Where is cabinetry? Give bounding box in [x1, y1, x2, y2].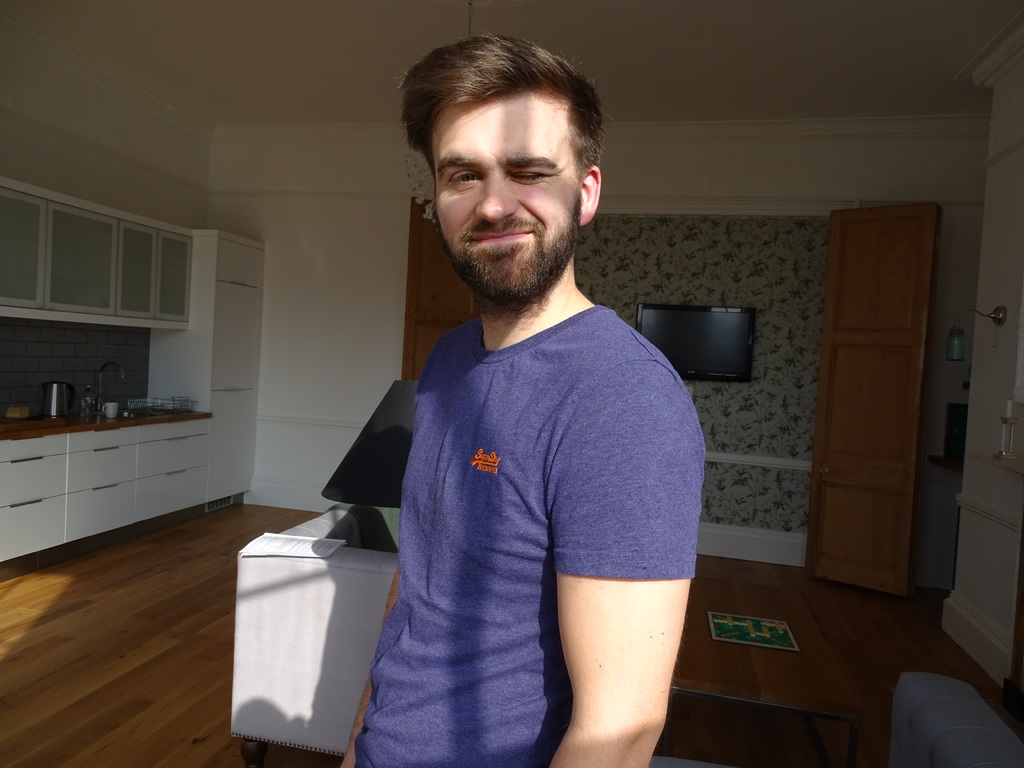
[116, 229, 162, 321].
